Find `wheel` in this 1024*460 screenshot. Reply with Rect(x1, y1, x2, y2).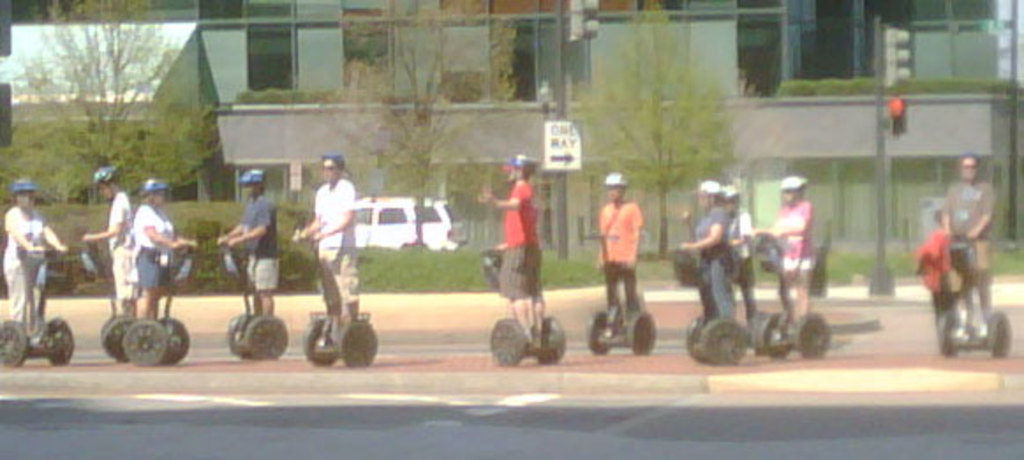
Rect(44, 317, 74, 363).
